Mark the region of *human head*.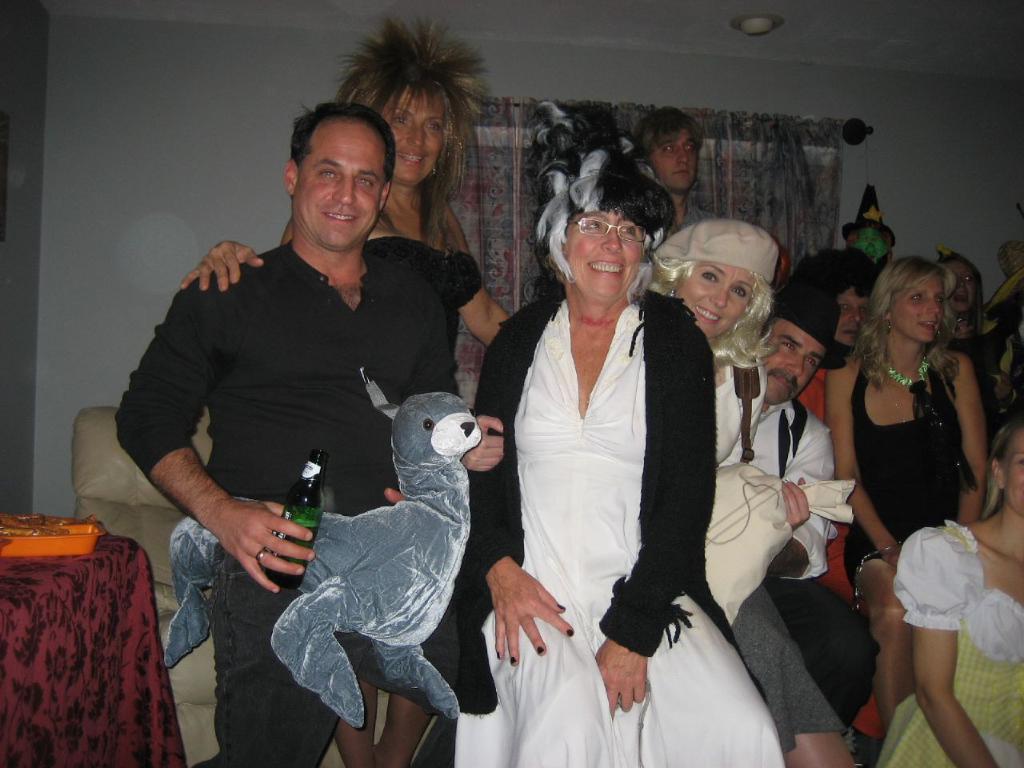
Region: 986 402 1023 518.
